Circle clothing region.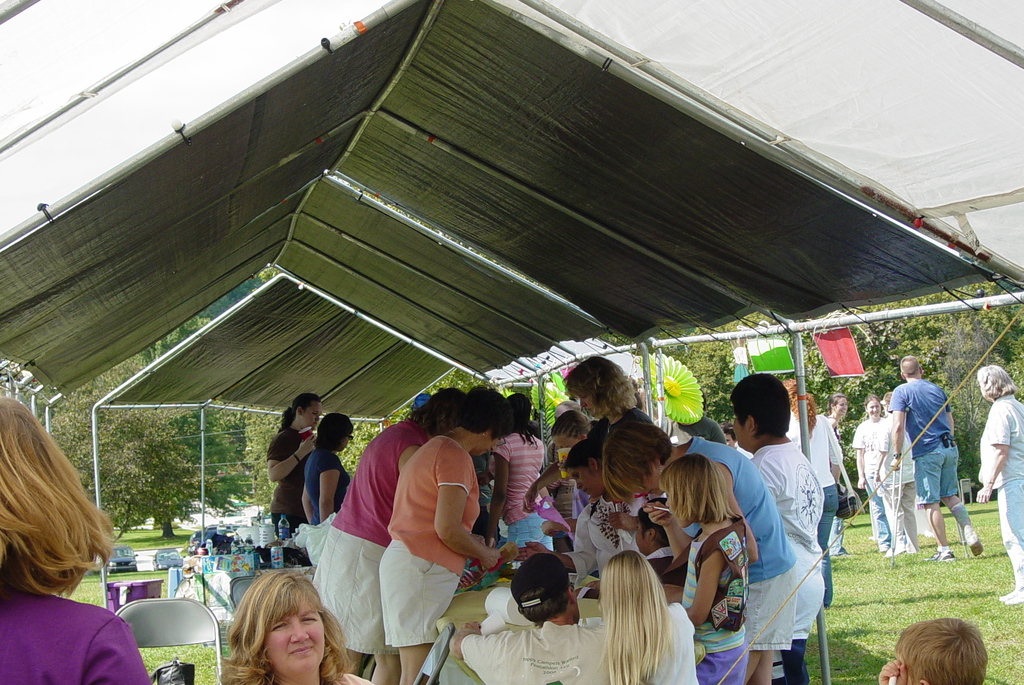
Region: x1=271, y1=423, x2=308, y2=534.
